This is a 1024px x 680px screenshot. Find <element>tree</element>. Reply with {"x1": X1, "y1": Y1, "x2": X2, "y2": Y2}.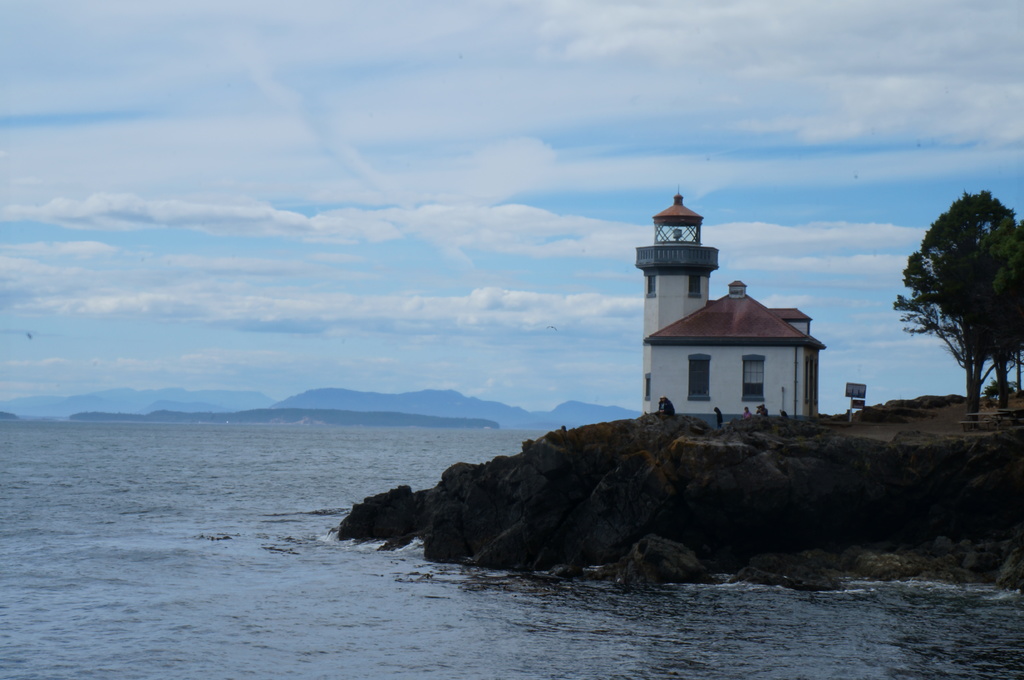
{"x1": 886, "y1": 186, "x2": 1020, "y2": 409}.
